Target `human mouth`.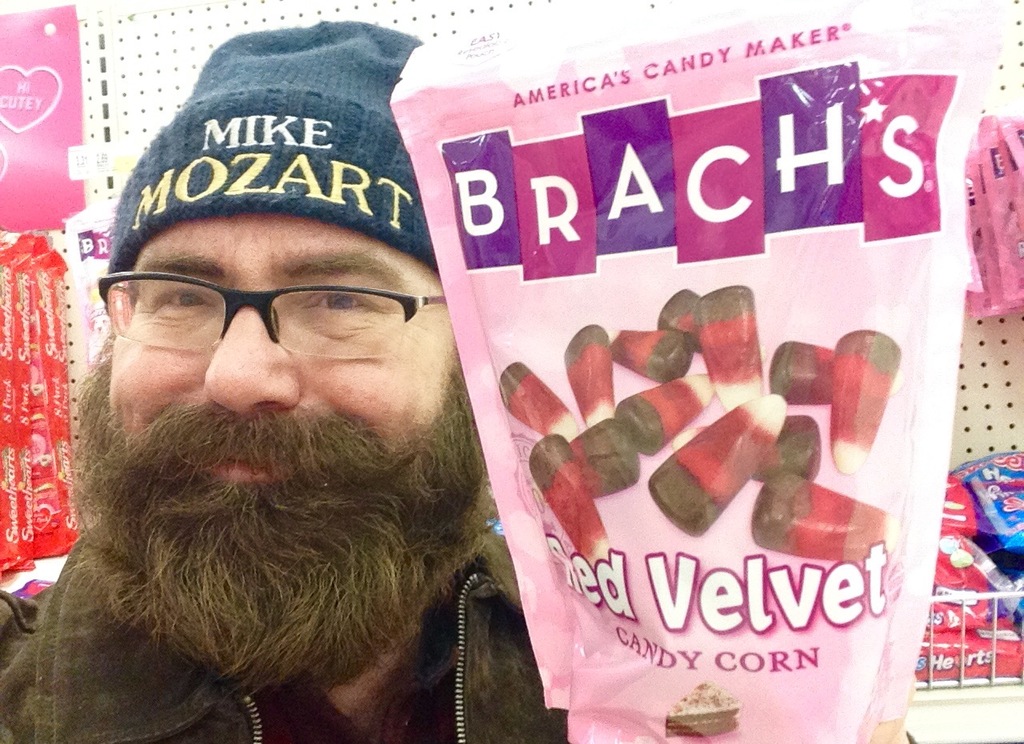
Target region: select_region(196, 450, 294, 482).
